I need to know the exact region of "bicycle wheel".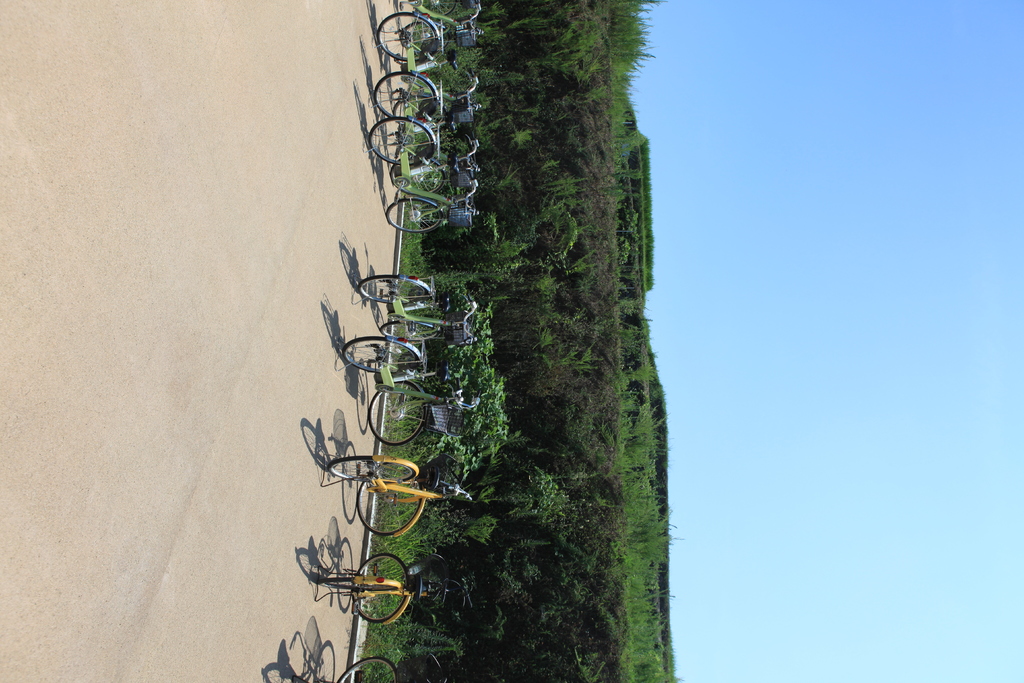
Region: <region>365, 111, 433, 167</region>.
